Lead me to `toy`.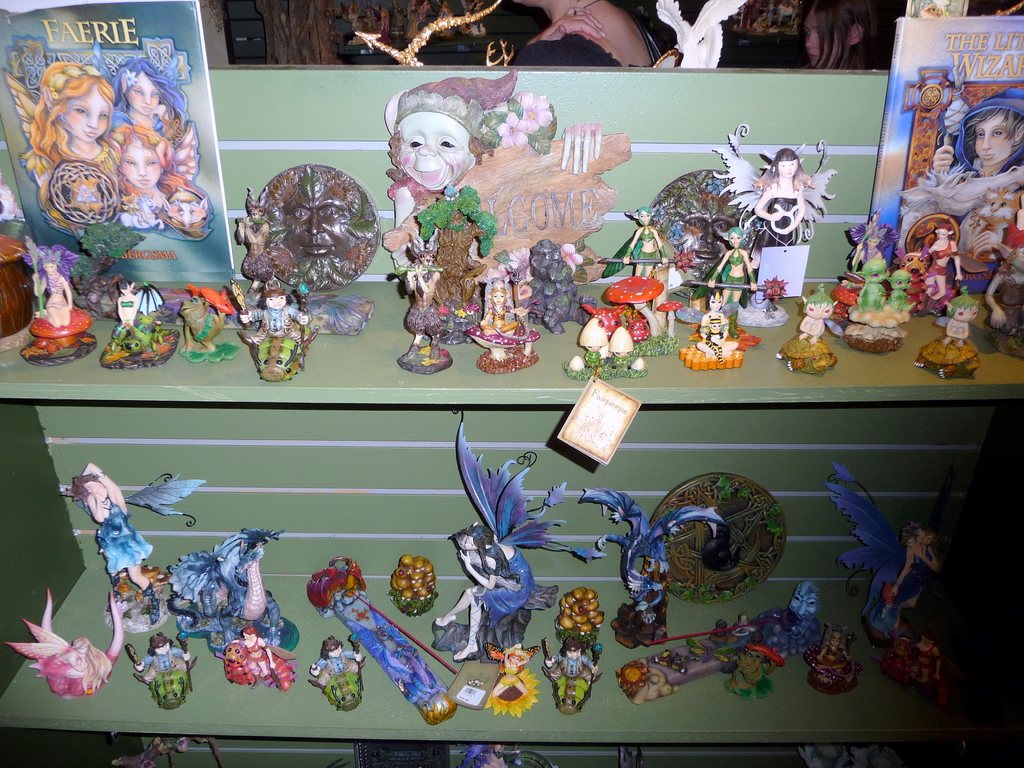
Lead to BBox(371, 67, 519, 348).
